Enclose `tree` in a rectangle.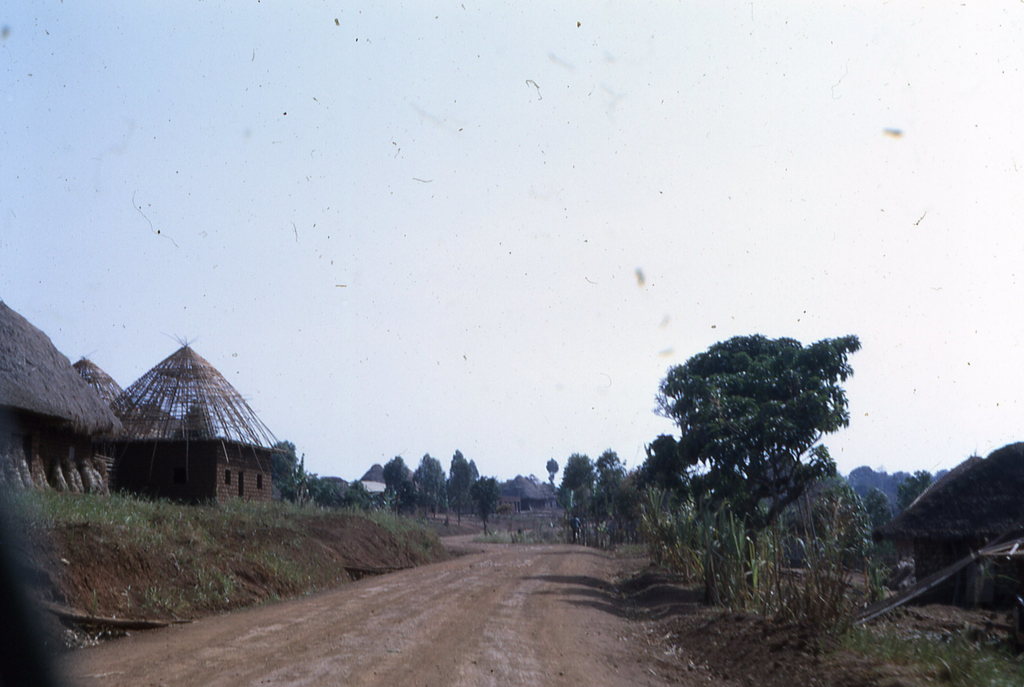
select_region(640, 309, 866, 603).
